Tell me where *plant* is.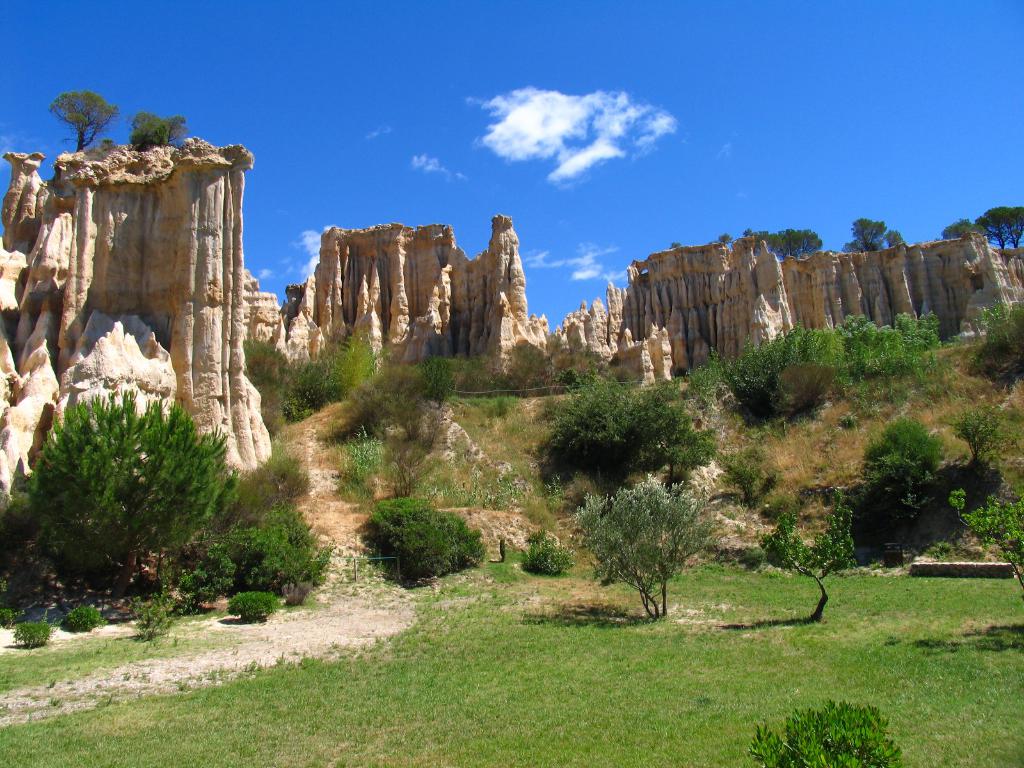
*plant* is at Rect(758, 483, 863, 621).
